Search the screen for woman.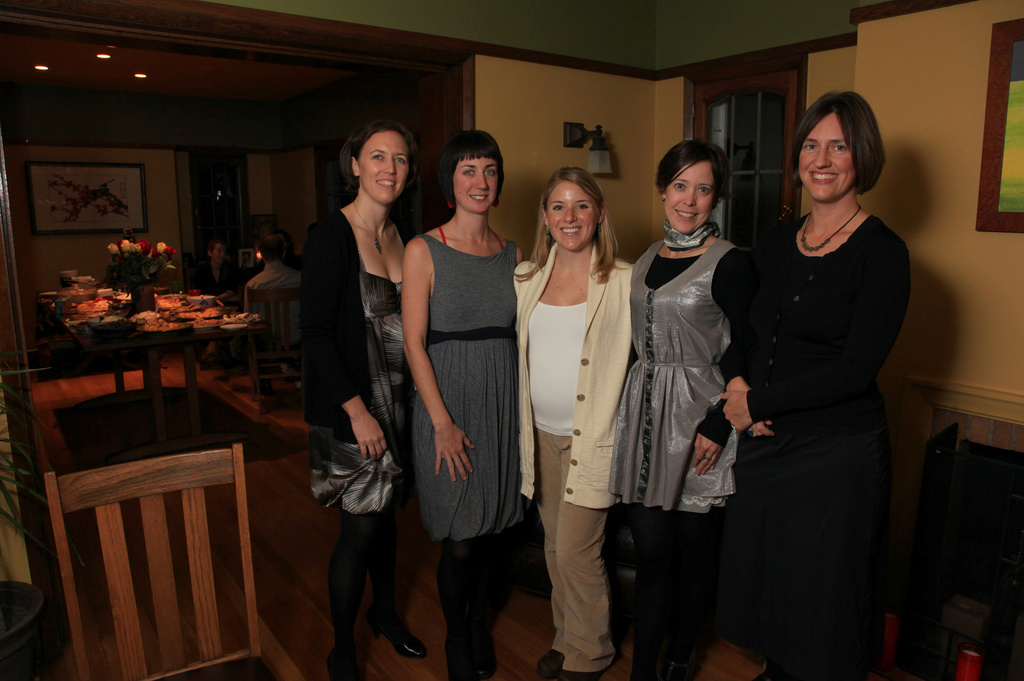
Found at 605, 133, 749, 680.
